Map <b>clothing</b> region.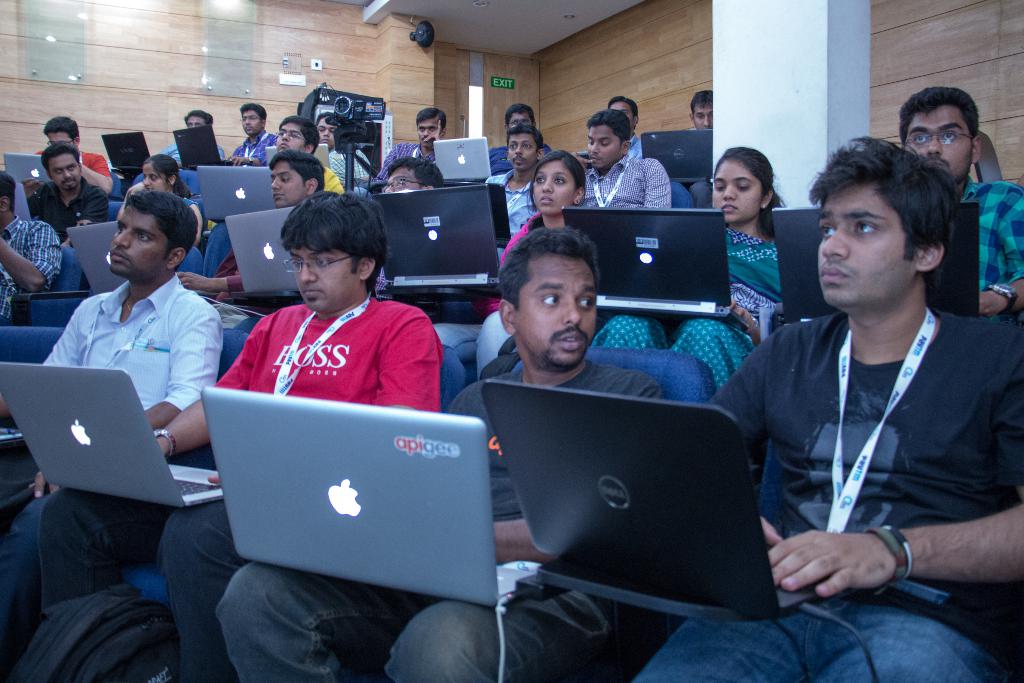
Mapped to {"left": 486, "top": 169, "right": 538, "bottom": 242}.
